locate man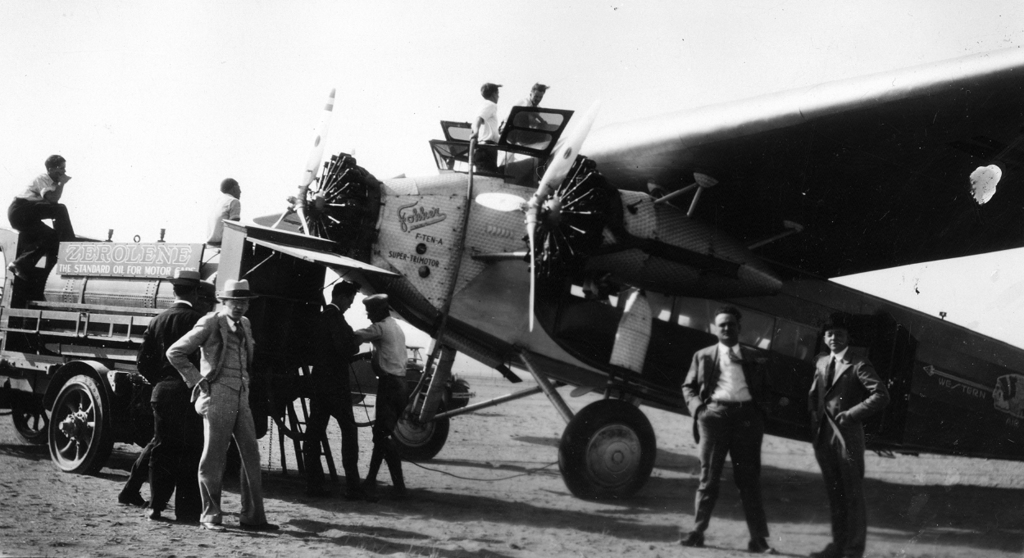
<box>681,306,785,557</box>
